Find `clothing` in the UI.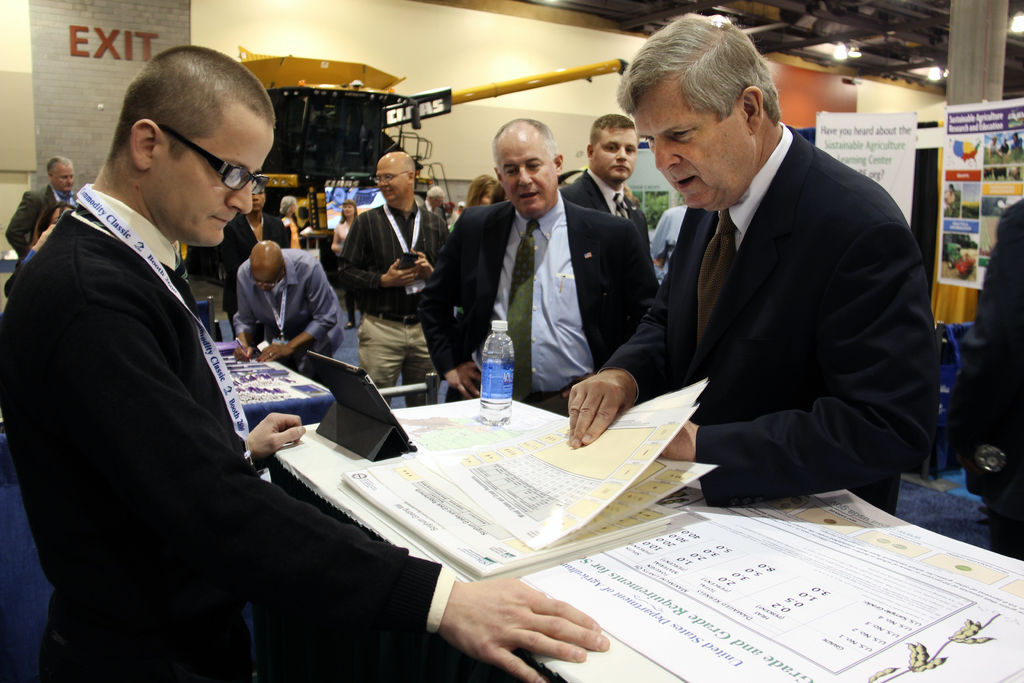
UI element at box=[336, 218, 357, 323].
